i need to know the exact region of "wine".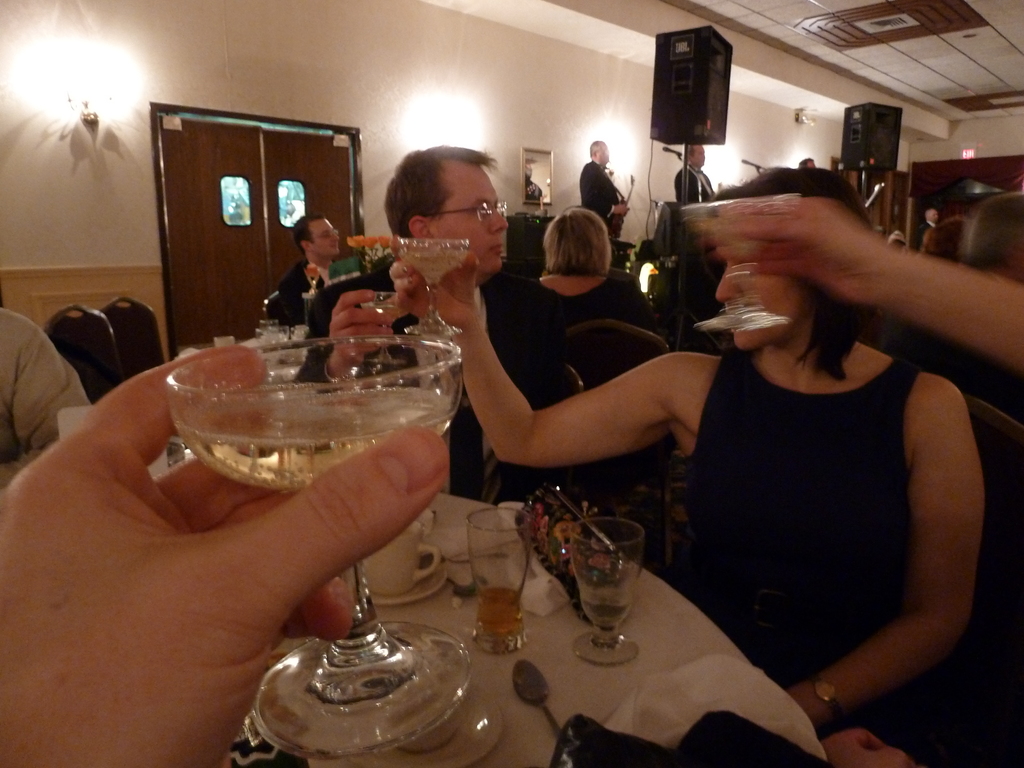
Region: left=189, top=366, right=442, bottom=727.
